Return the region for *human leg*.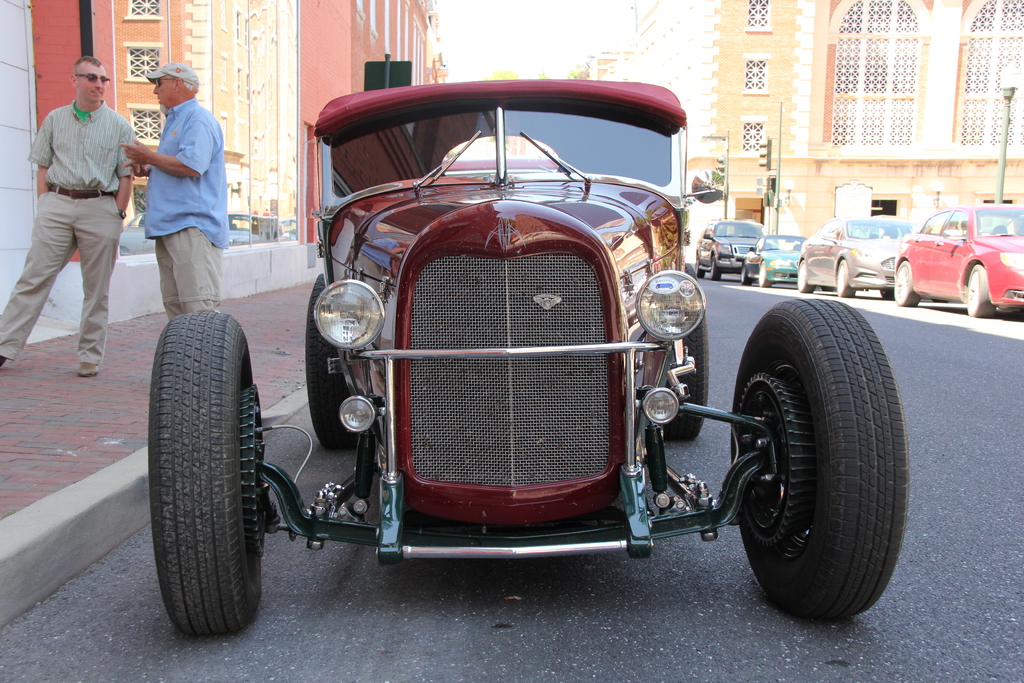
<bbox>0, 185, 77, 368</bbox>.
